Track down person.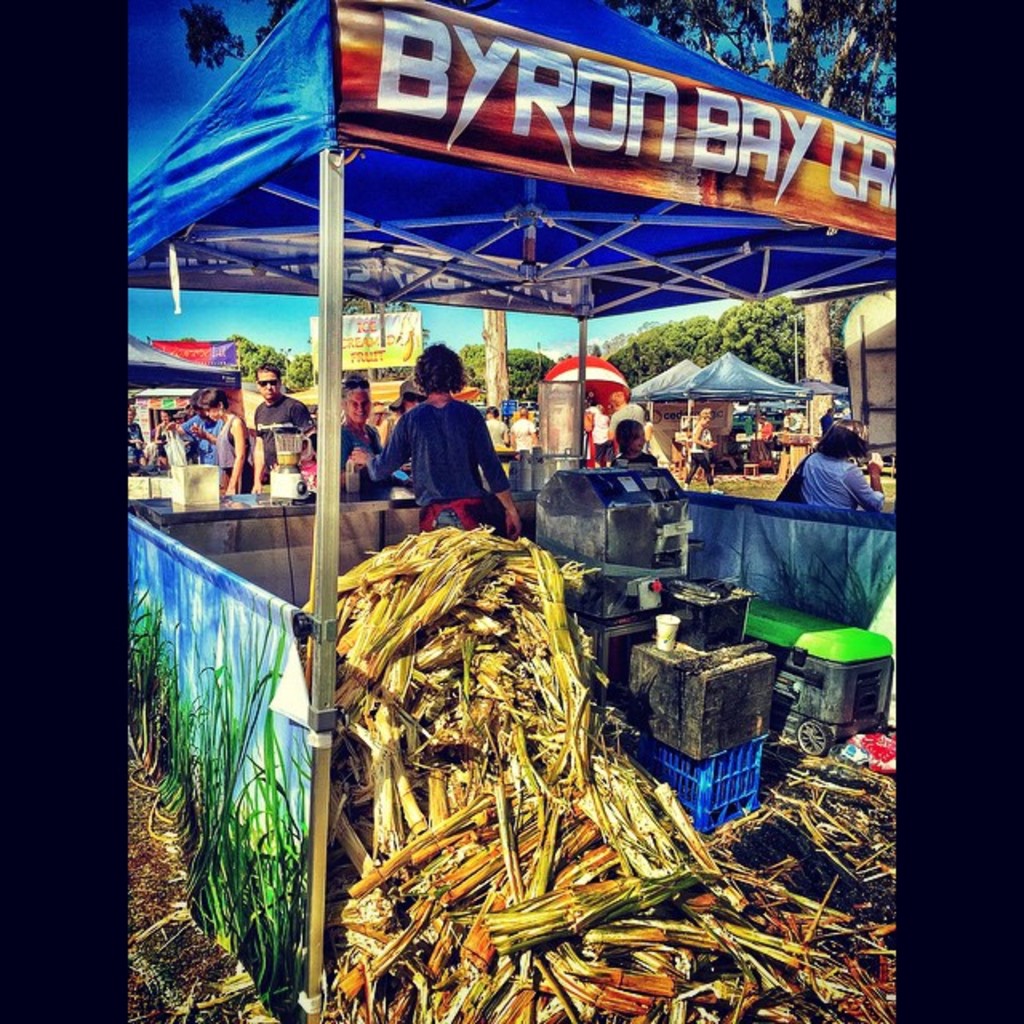
Tracked to [left=610, top=419, right=651, bottom=459].
